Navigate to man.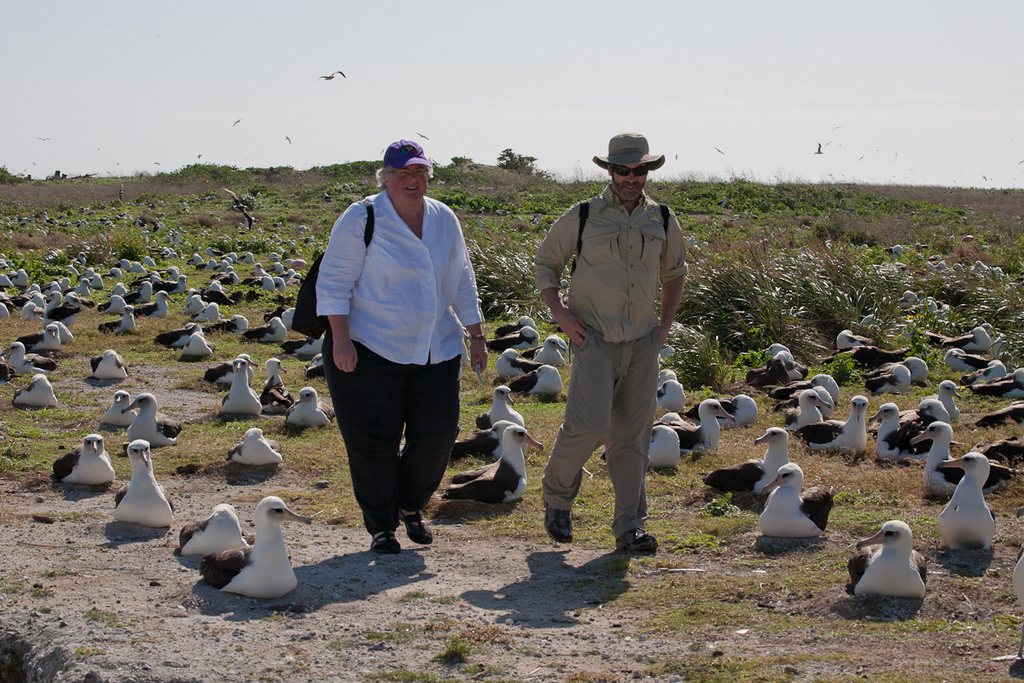
Navigation target: x1=533, y1=134, x2=697, y2=573.
